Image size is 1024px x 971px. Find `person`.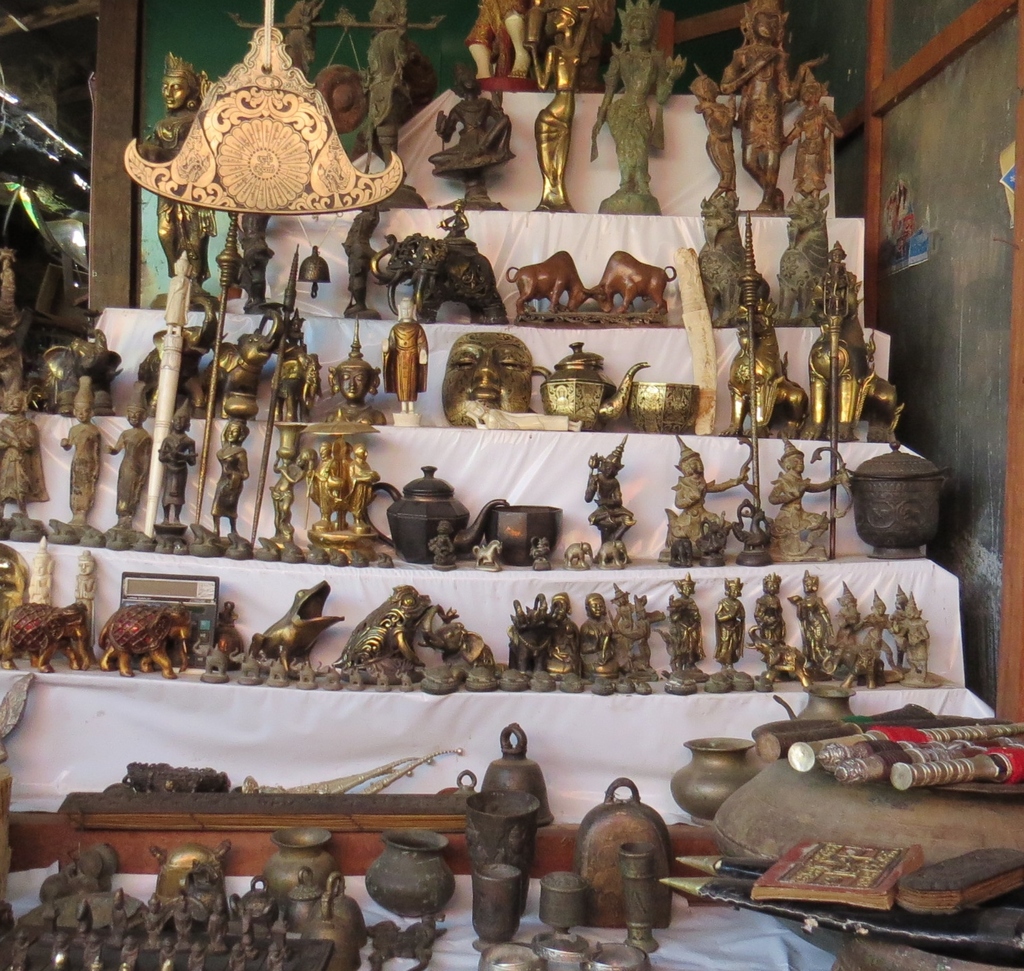
x1=439, y1=199, x2=469, y2=239.
